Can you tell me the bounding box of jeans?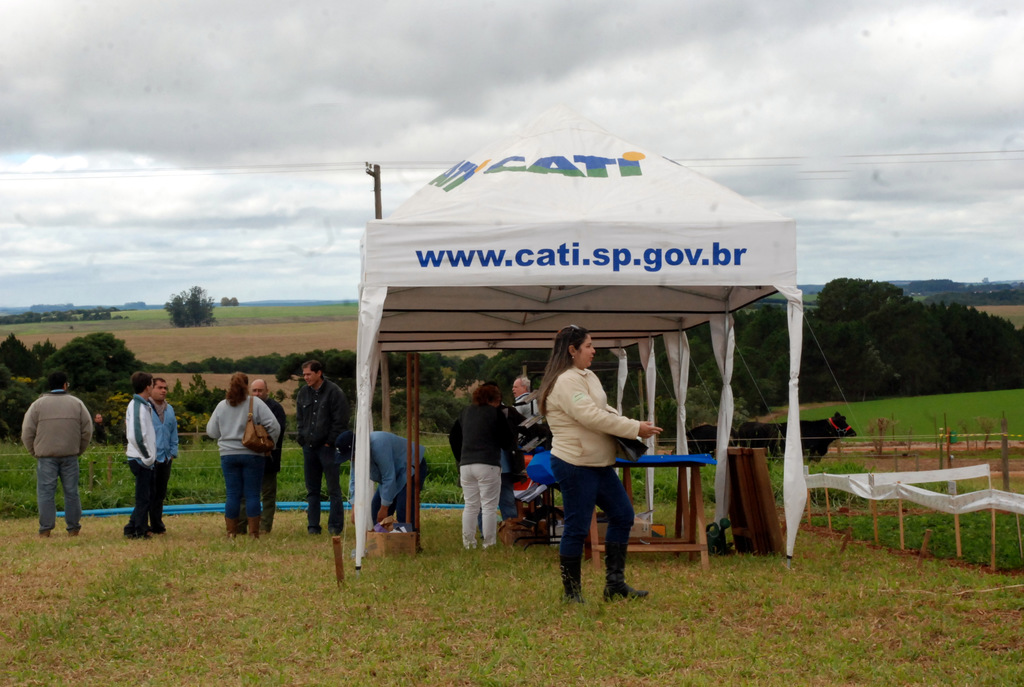
(554, 493, 630, 596).
